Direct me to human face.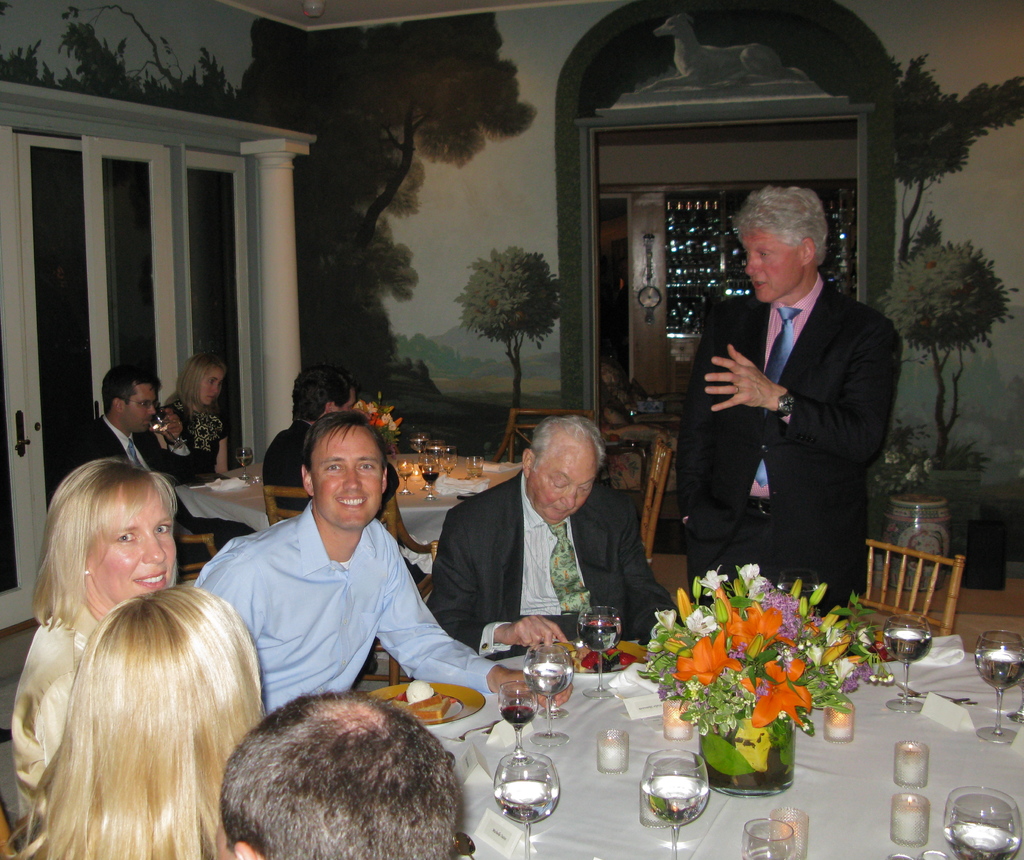
Direction: (left=527, top=453, right=598, bottom=525).
